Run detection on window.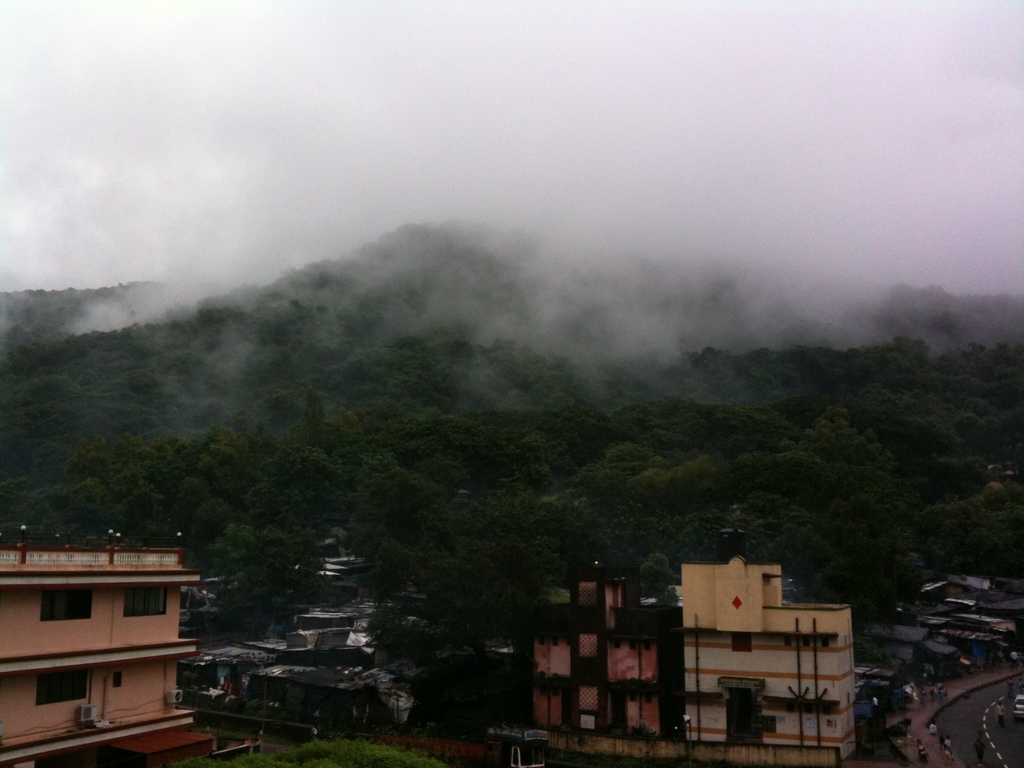
Result: box=[38, 666, 88, 708].
